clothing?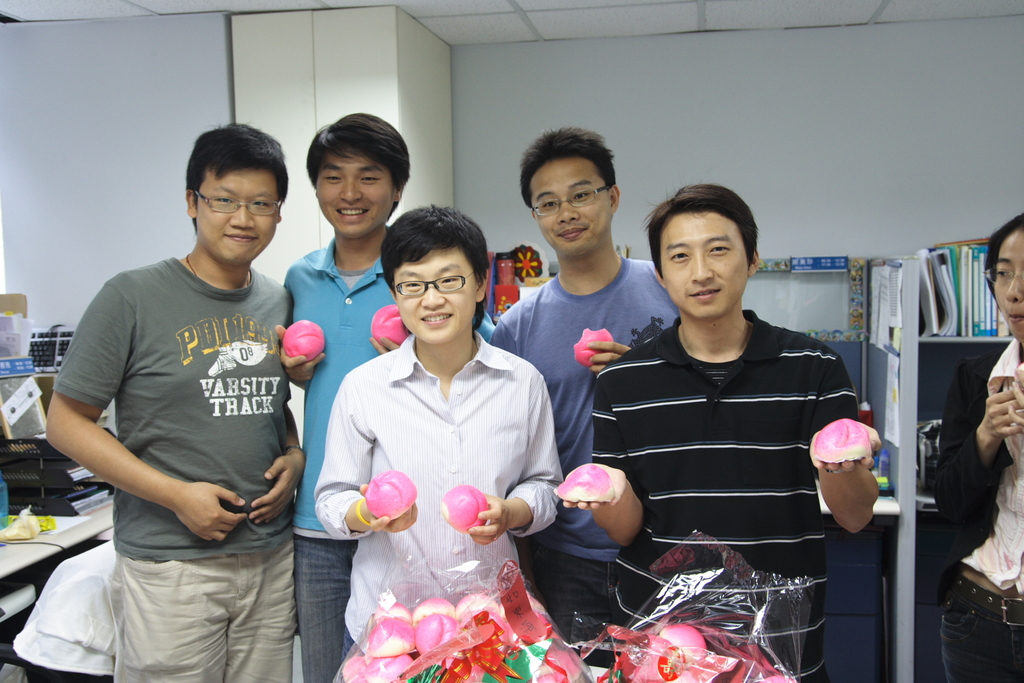
(313, 336, 561, 642)
